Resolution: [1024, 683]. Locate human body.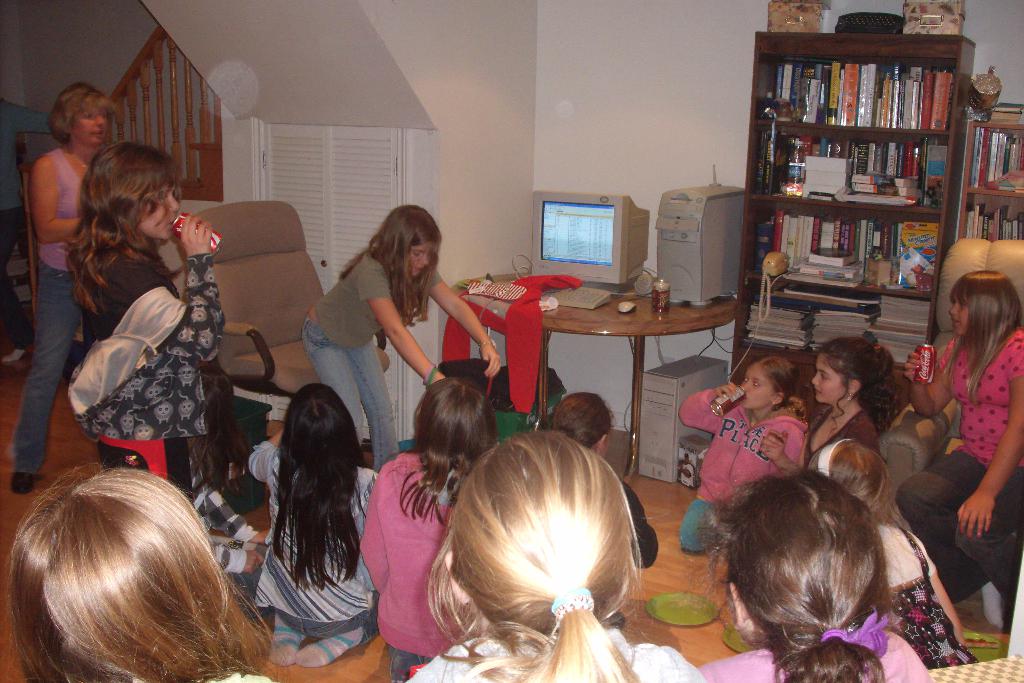
677, 381, 811, 552.
